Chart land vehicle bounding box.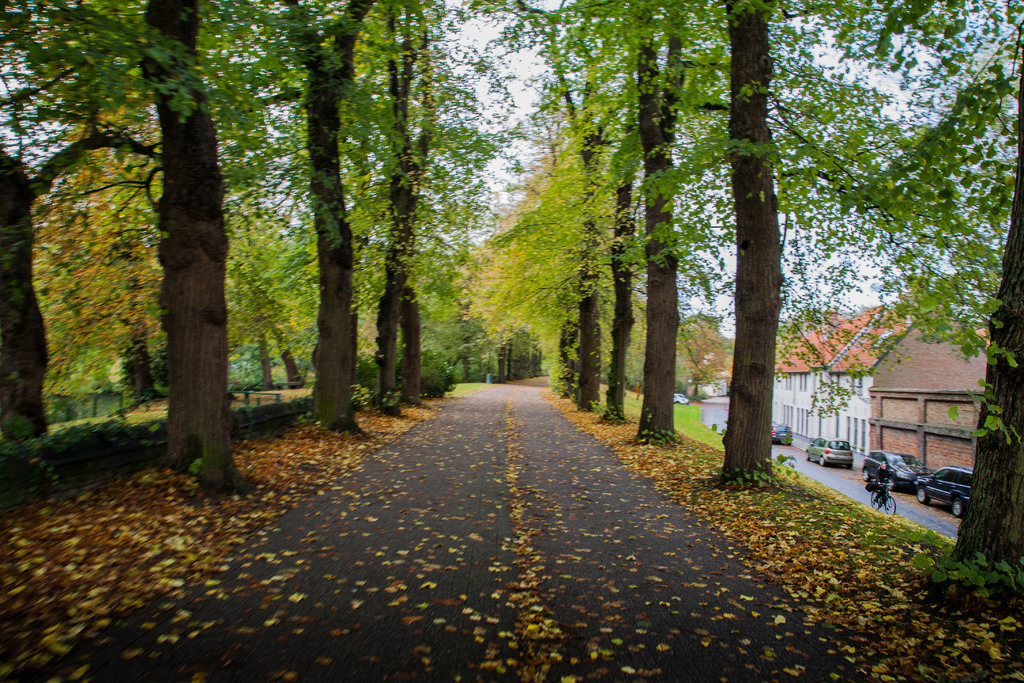
Charted: [858,454,932,488].
